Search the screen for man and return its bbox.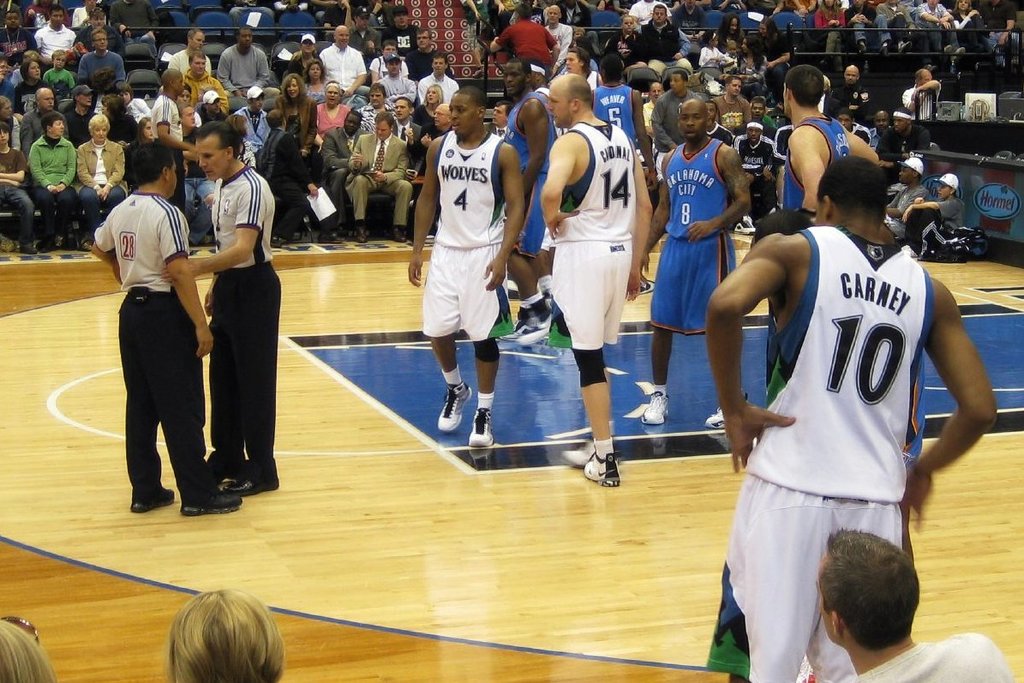
Found: x1=640, y1=98, x2=756, y2=430.
